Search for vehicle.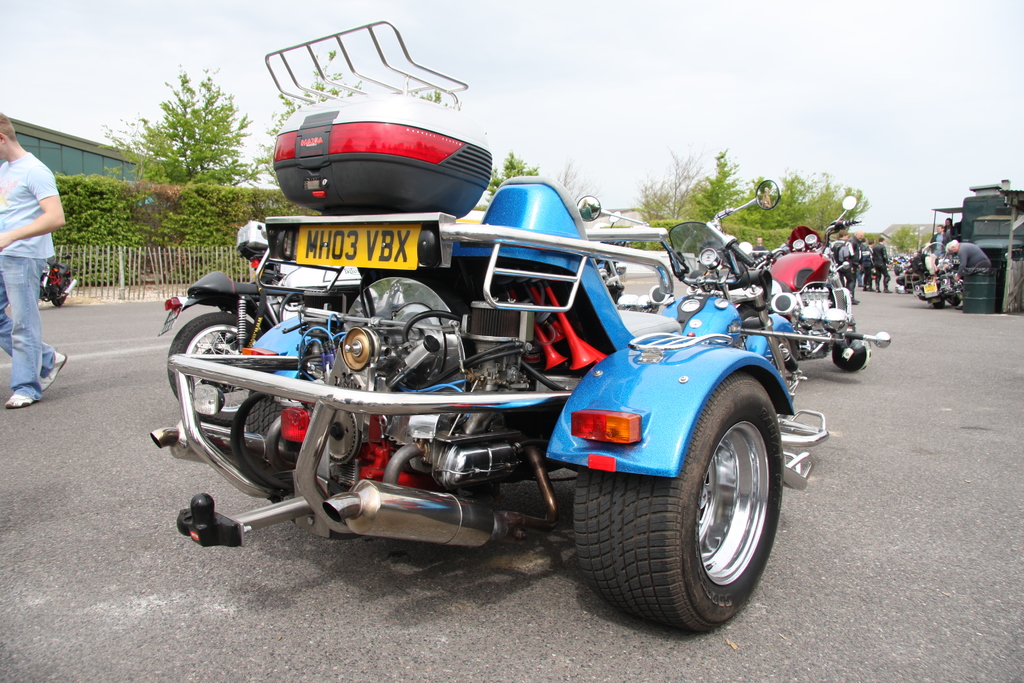
Found at (left=35, top=258, right=79, bottom=305).
